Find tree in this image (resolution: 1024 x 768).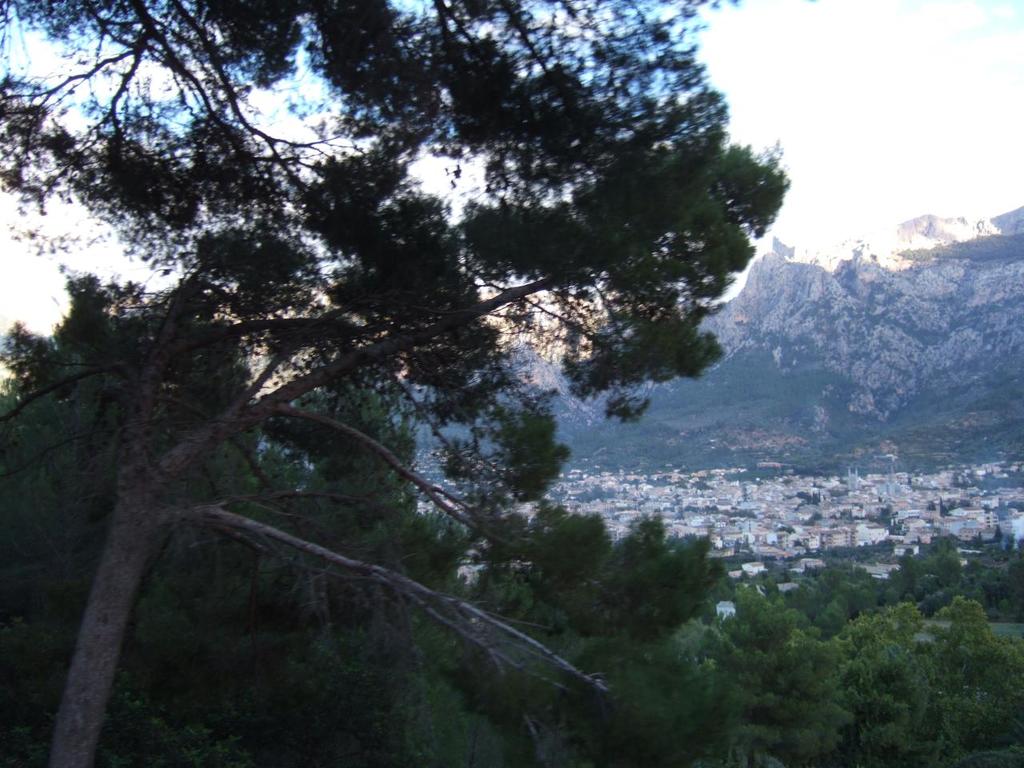
(934,550,963,599).
